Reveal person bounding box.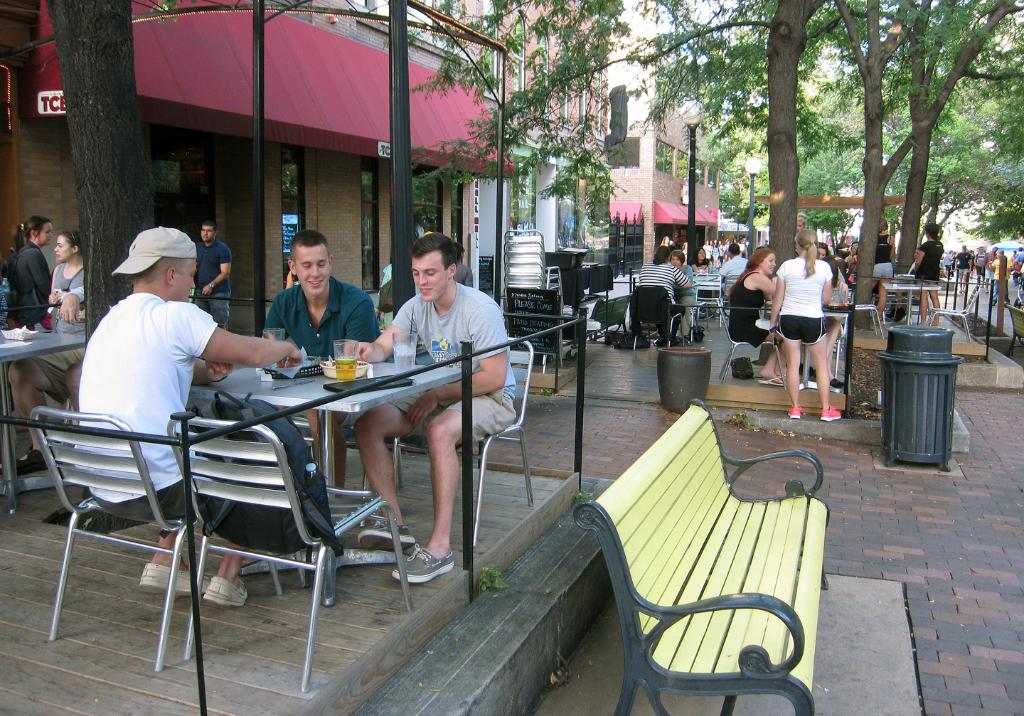
Revealed: 70 229 304 613.
